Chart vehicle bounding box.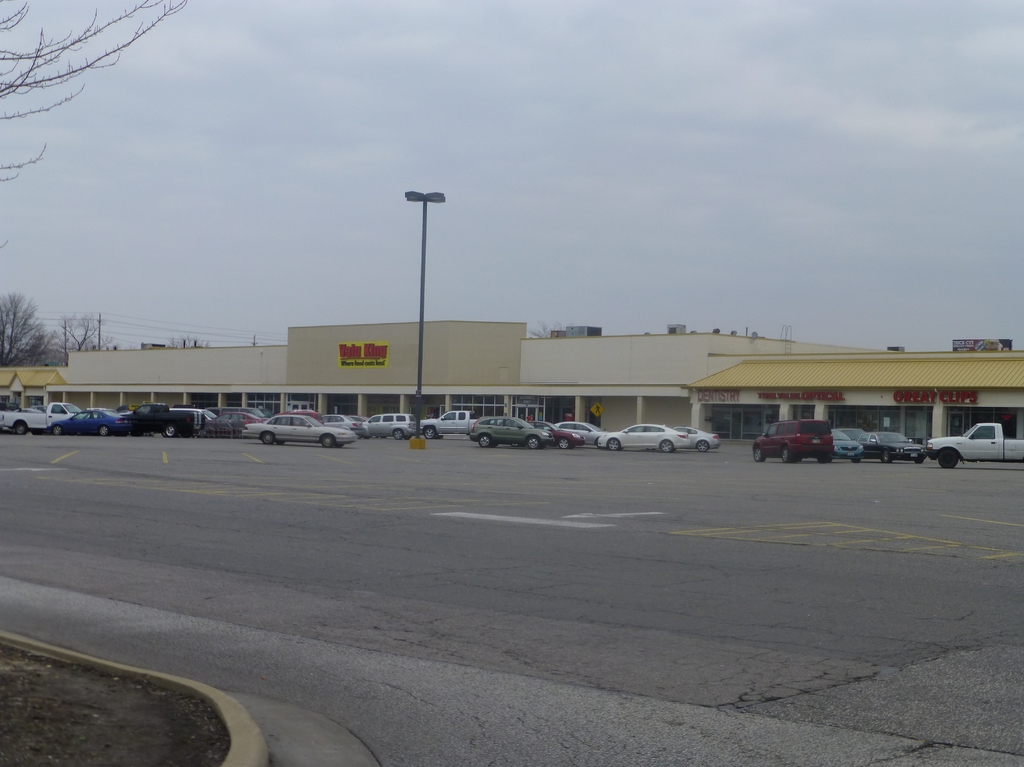
Charted: [left=122, top=404, right=200, bottom=440].
